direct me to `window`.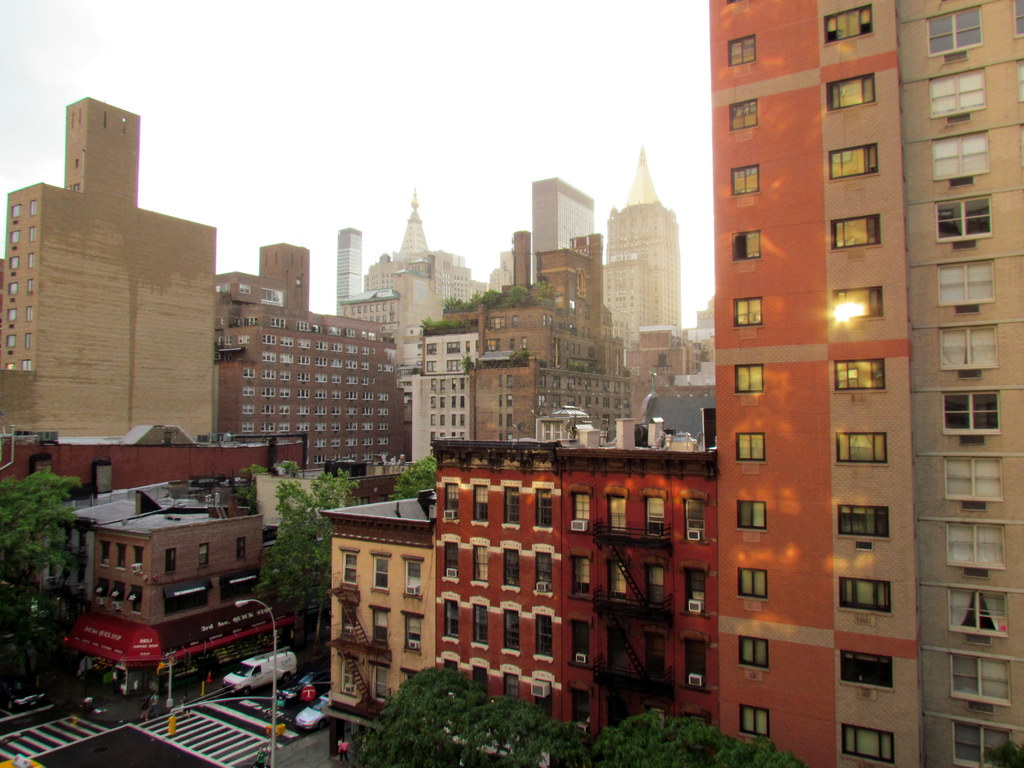
Direction: <region>837, 358, 887, 390</region>.
